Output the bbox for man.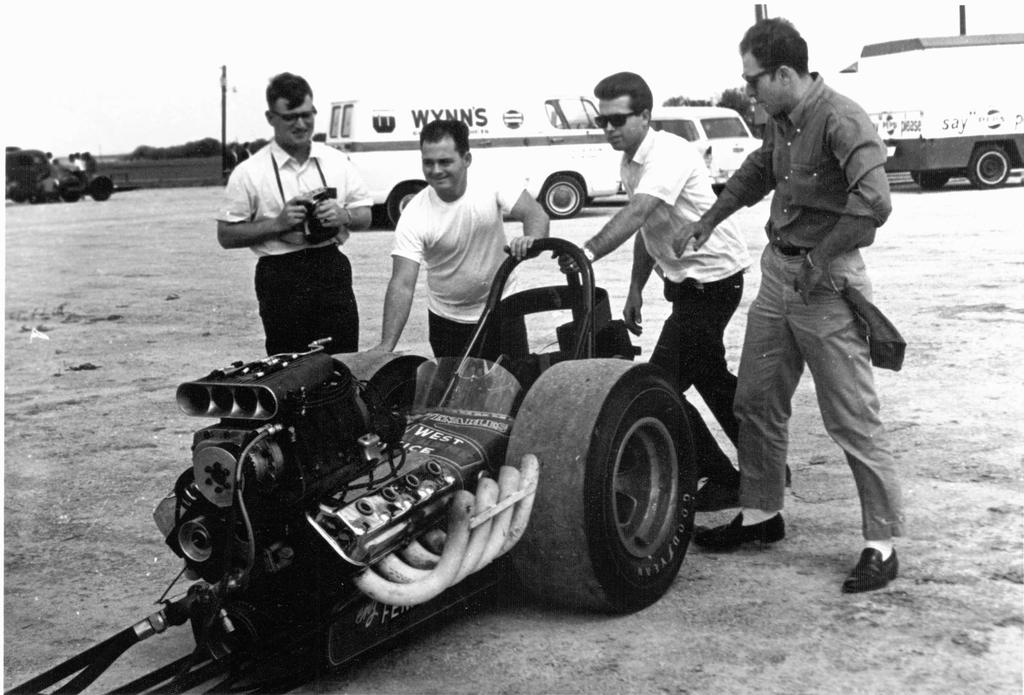
<box>215,70,371,352</box>.
